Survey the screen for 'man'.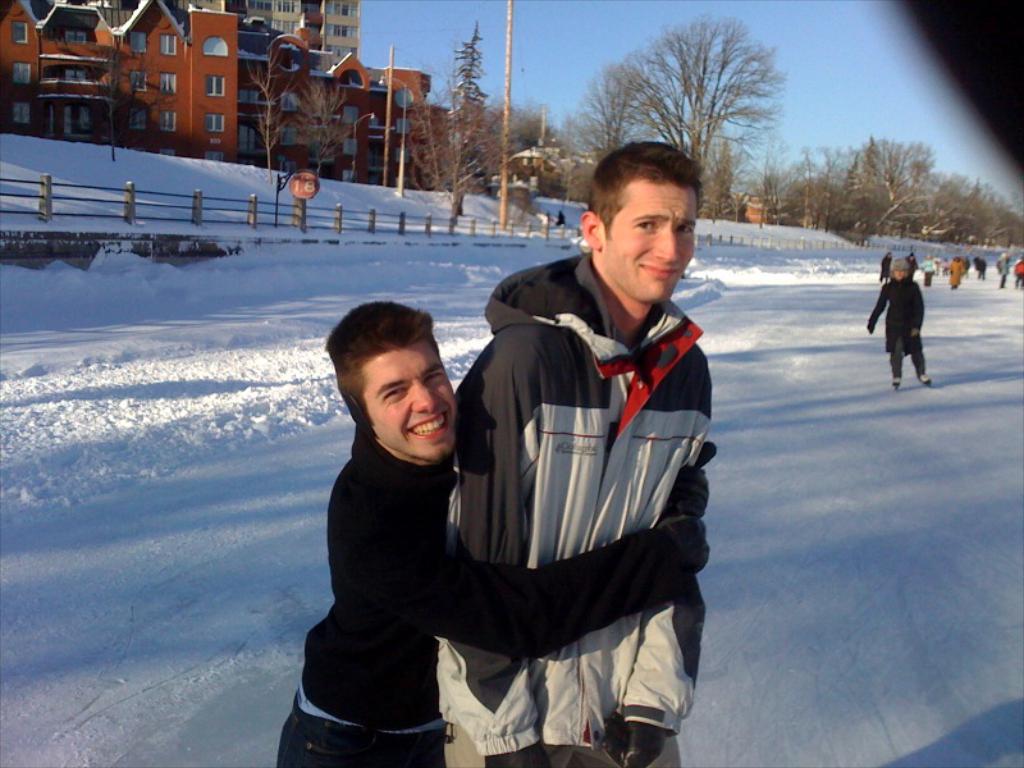
Survey found: x1=864, y1=256, x2=937, y2=392.
